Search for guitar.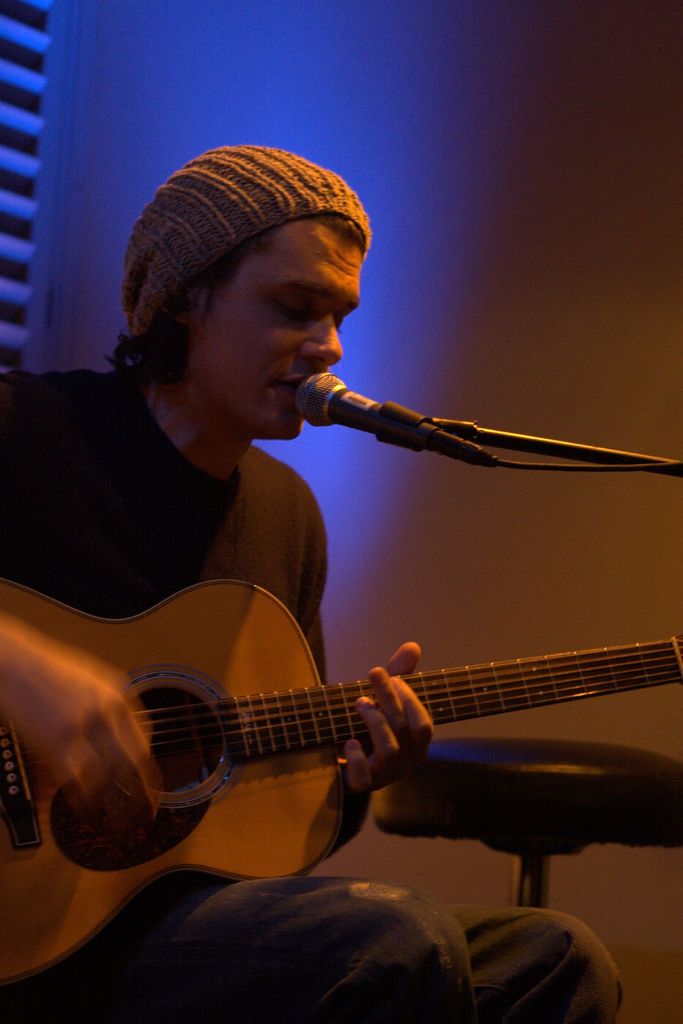
Found at x1=6 y1=579 x2=652 y2=887.
